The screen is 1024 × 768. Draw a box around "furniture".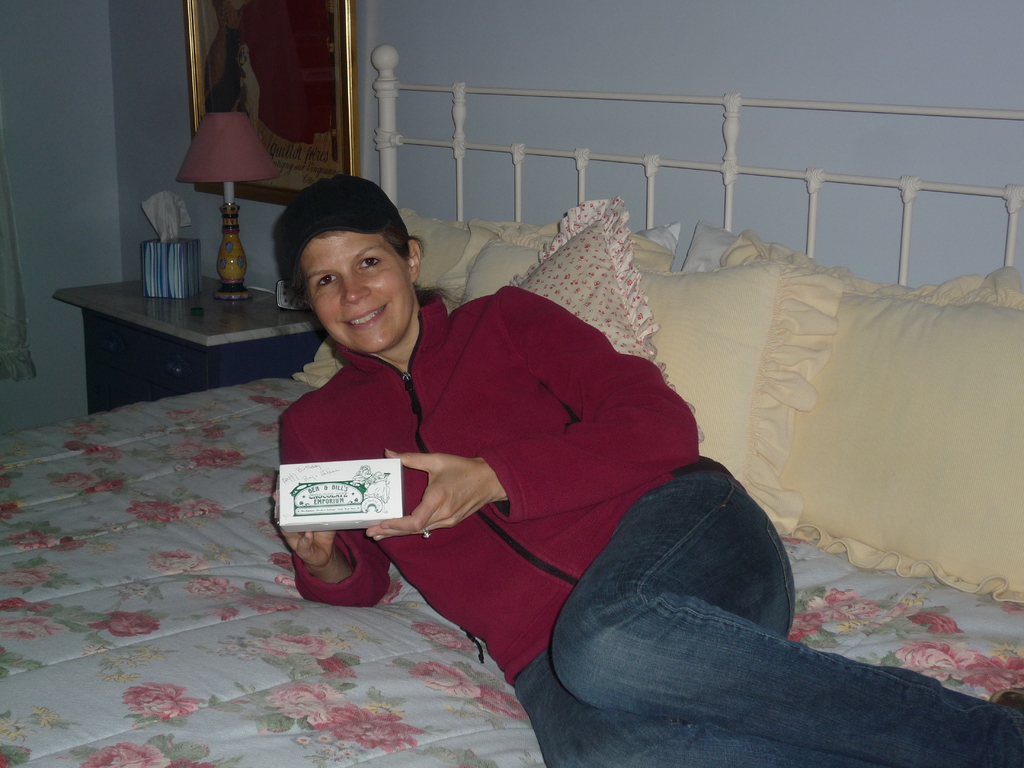
(0, 45, 1023, 767).
